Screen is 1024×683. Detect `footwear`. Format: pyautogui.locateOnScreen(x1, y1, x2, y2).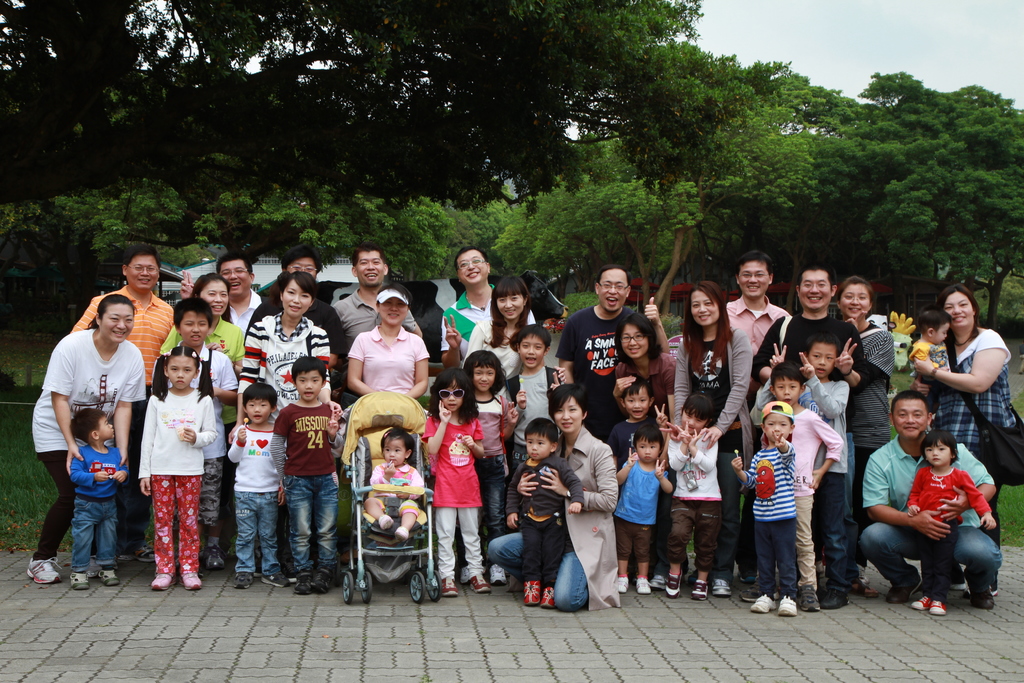
pyautogui.locateOnScreen(441, 573, 460, 597).
